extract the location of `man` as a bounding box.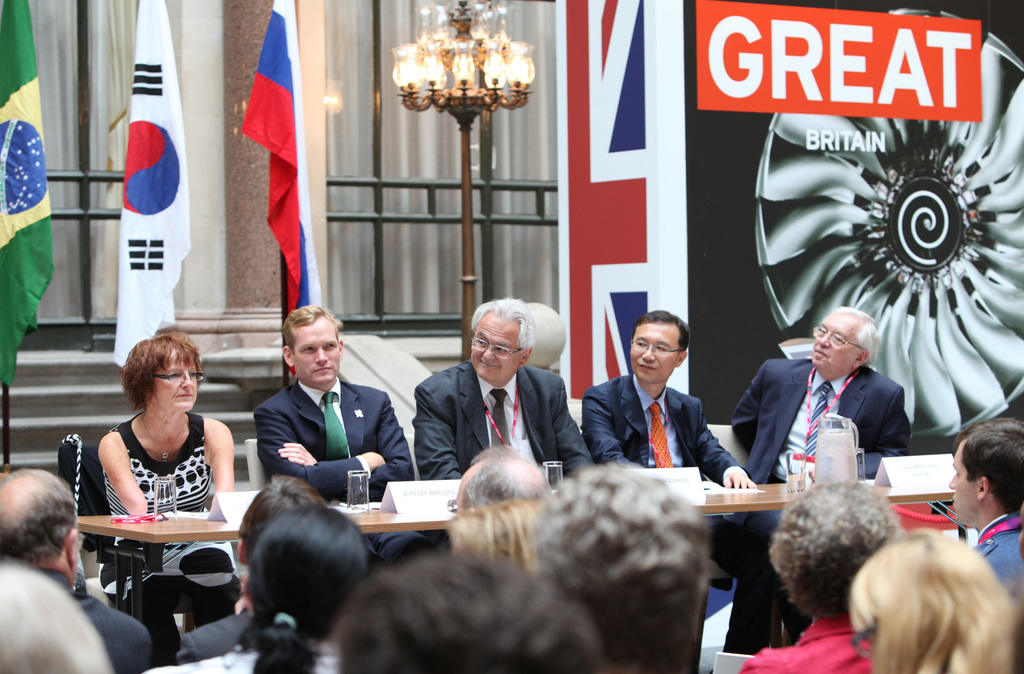
bbox=[524, 452, 719, 673].
